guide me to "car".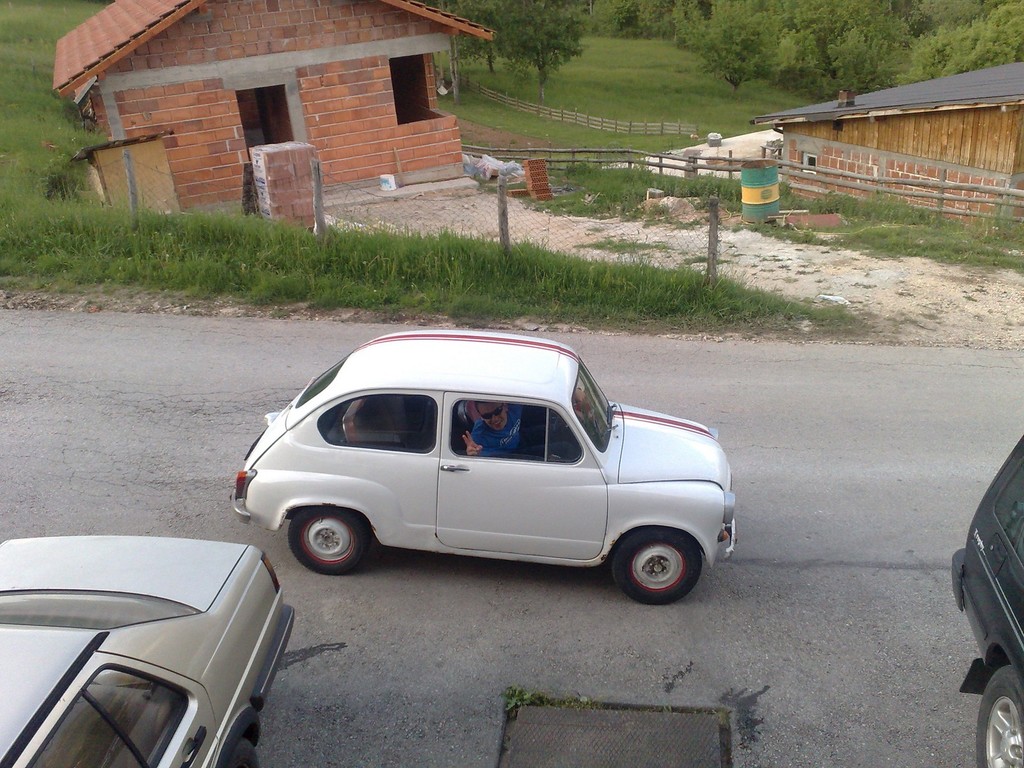
Guidance: pyautogui.locateOnScreen(231, 329, 735, 609).
